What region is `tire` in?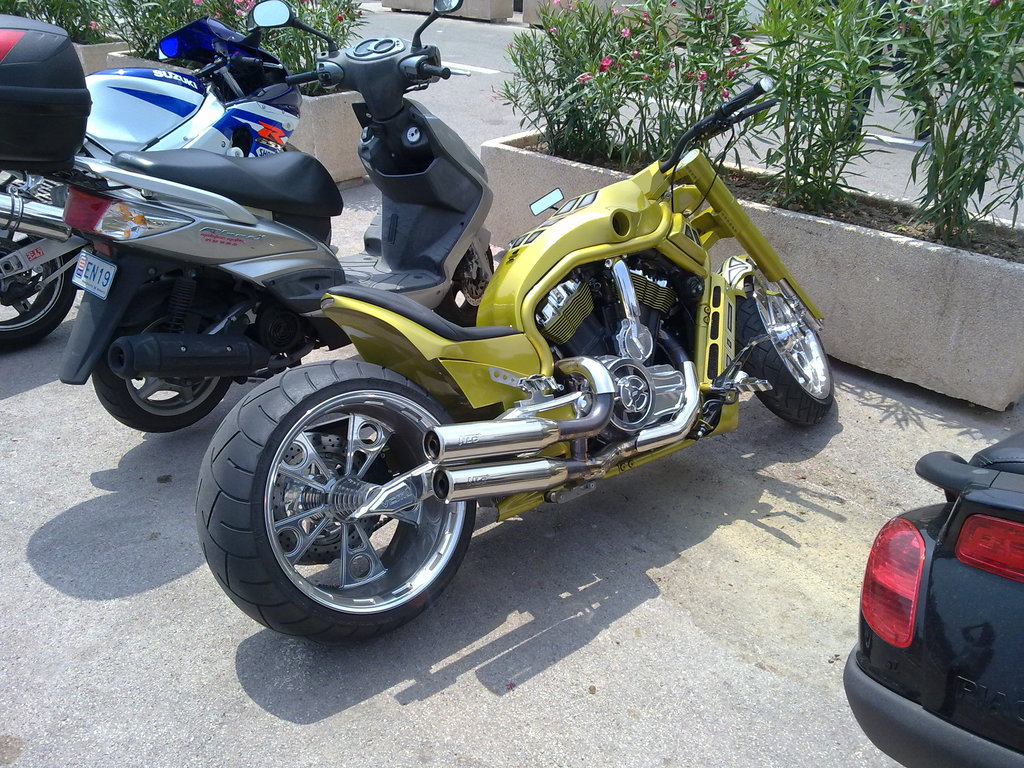
[left=194, top=359, right=481, bottom=644].
